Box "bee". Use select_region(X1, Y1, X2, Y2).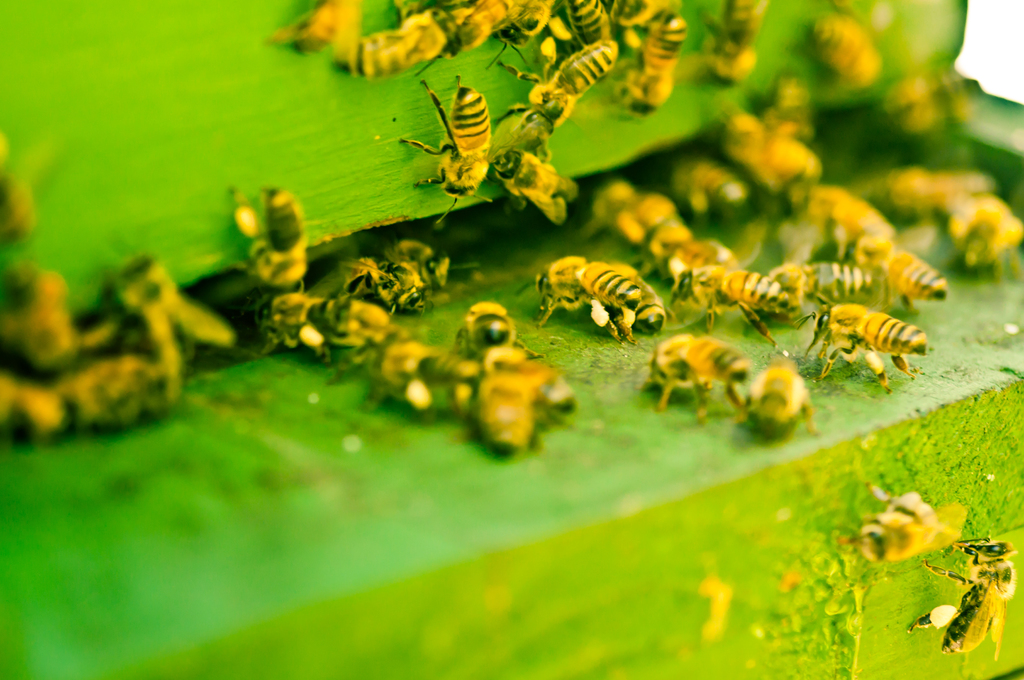
select_region(595, 170, 703, 240).
